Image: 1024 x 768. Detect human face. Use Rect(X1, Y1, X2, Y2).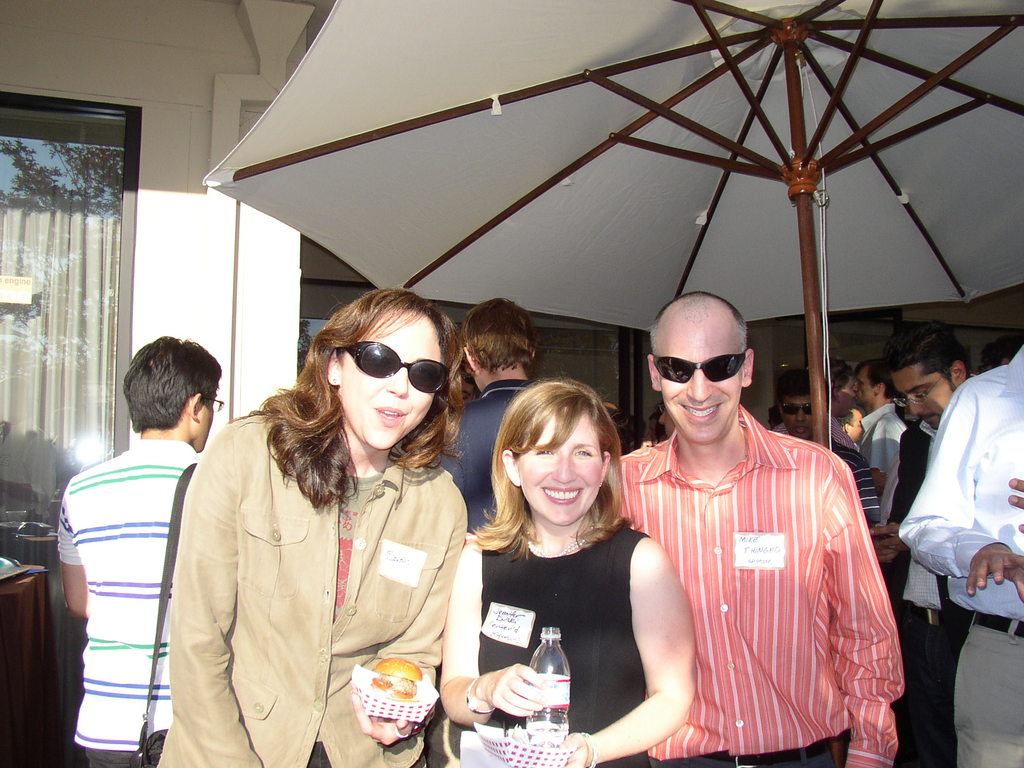
Rect(841, 373, 857, 418).
